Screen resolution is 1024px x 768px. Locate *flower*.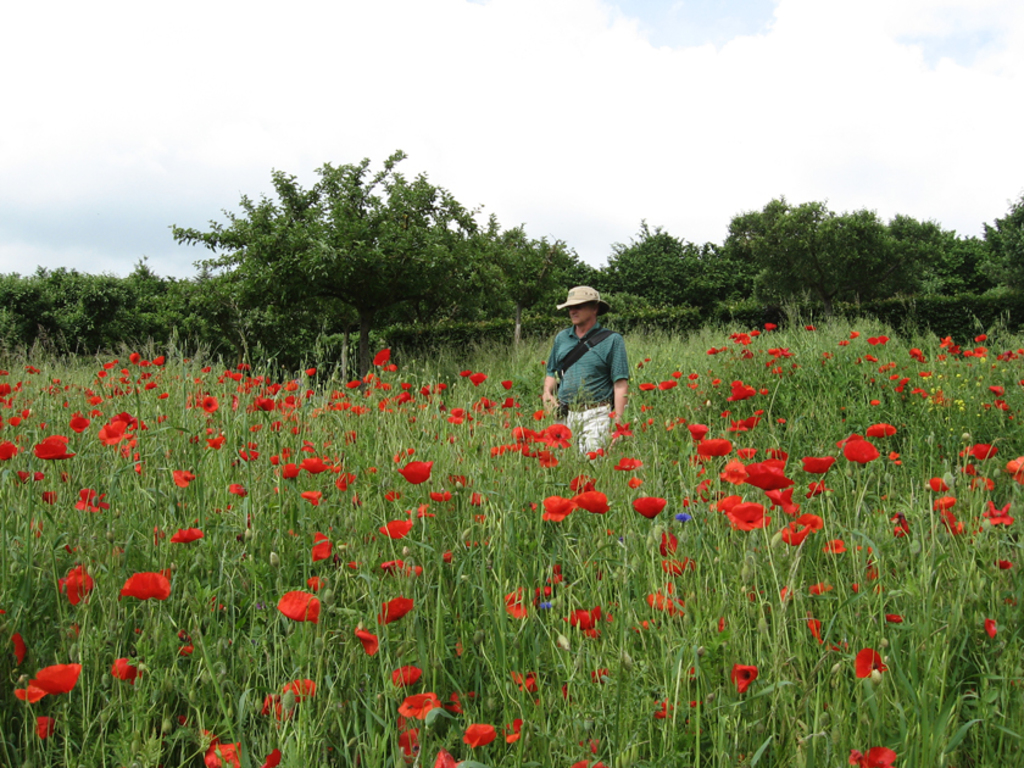
(597, 566, 608, 580).
